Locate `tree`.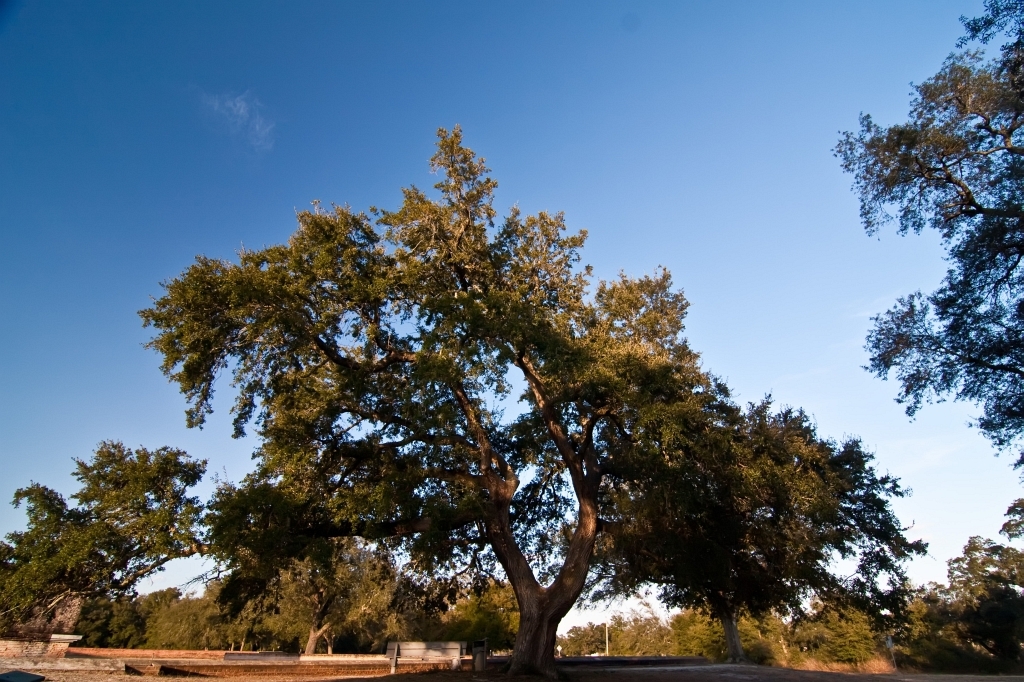
Bounding box: BBox(833, 0, 1023, 541).
